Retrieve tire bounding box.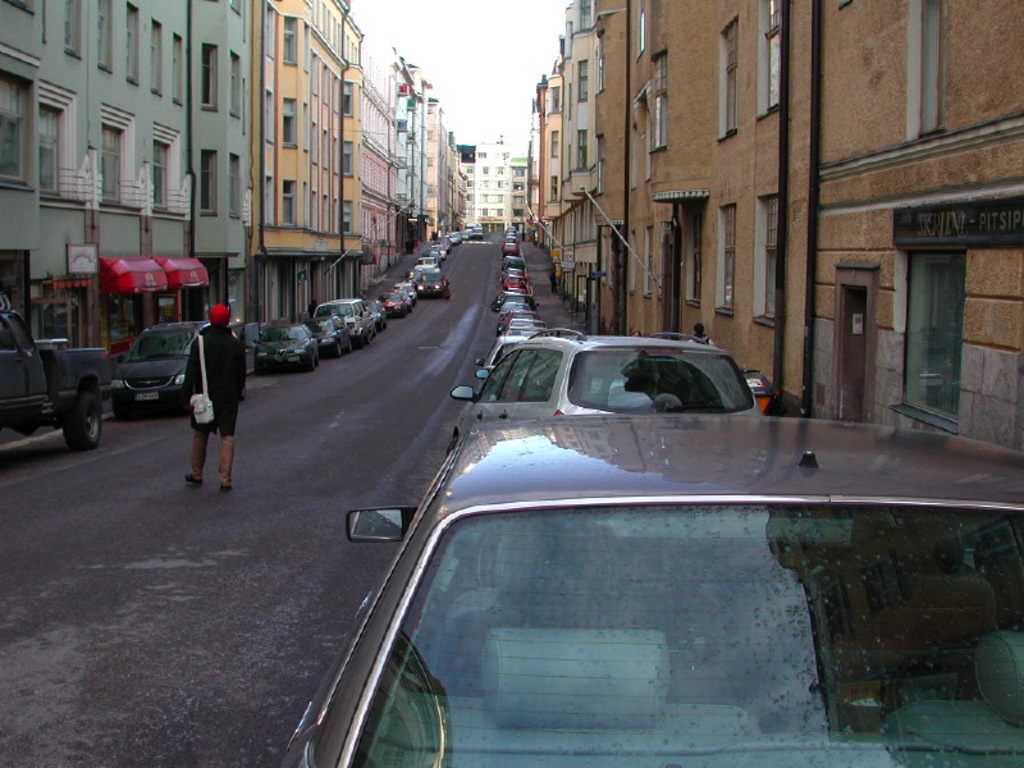
Bounding box: l=255, t=348, r=265, b=372.
